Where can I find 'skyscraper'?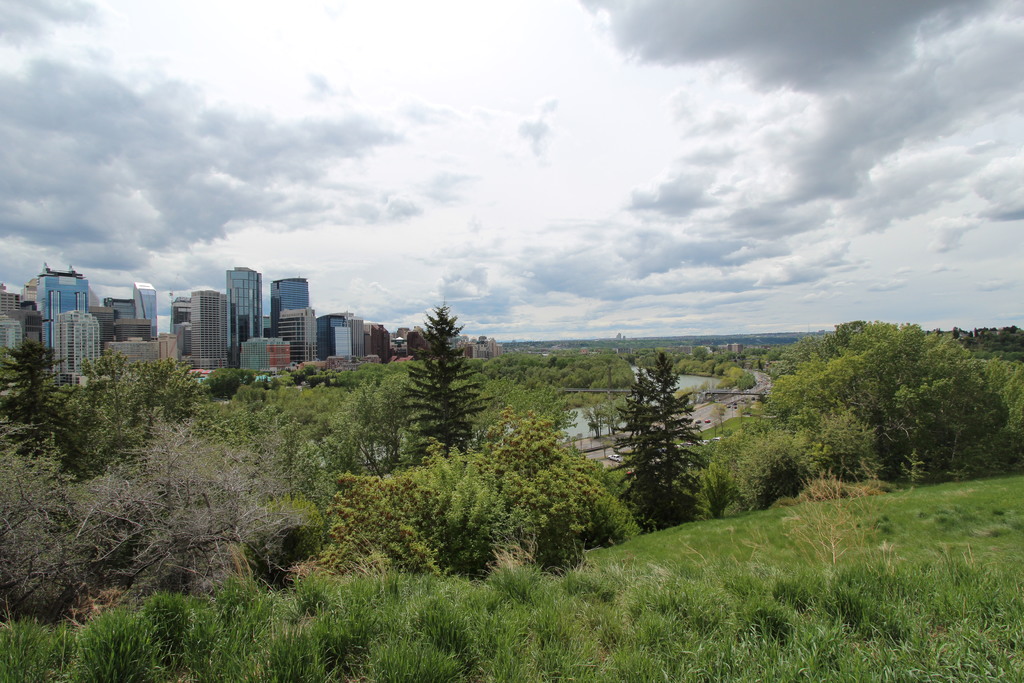
You can find it at bbox=[54, 317, 102, 389].
